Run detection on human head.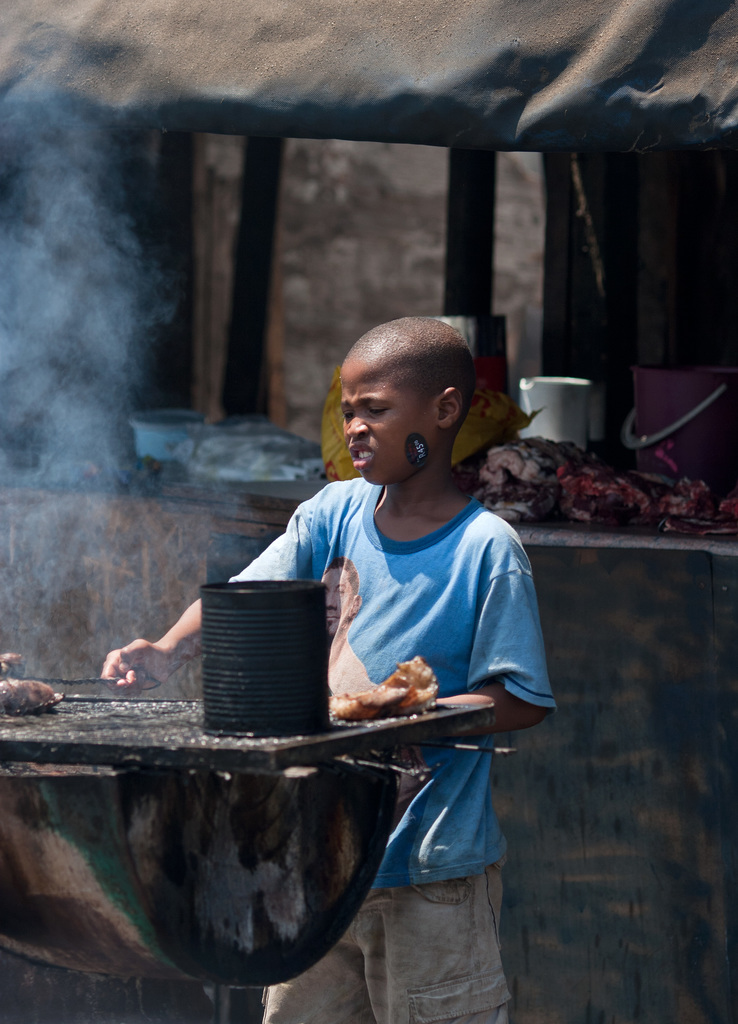
Result: 322:310:482:487.
